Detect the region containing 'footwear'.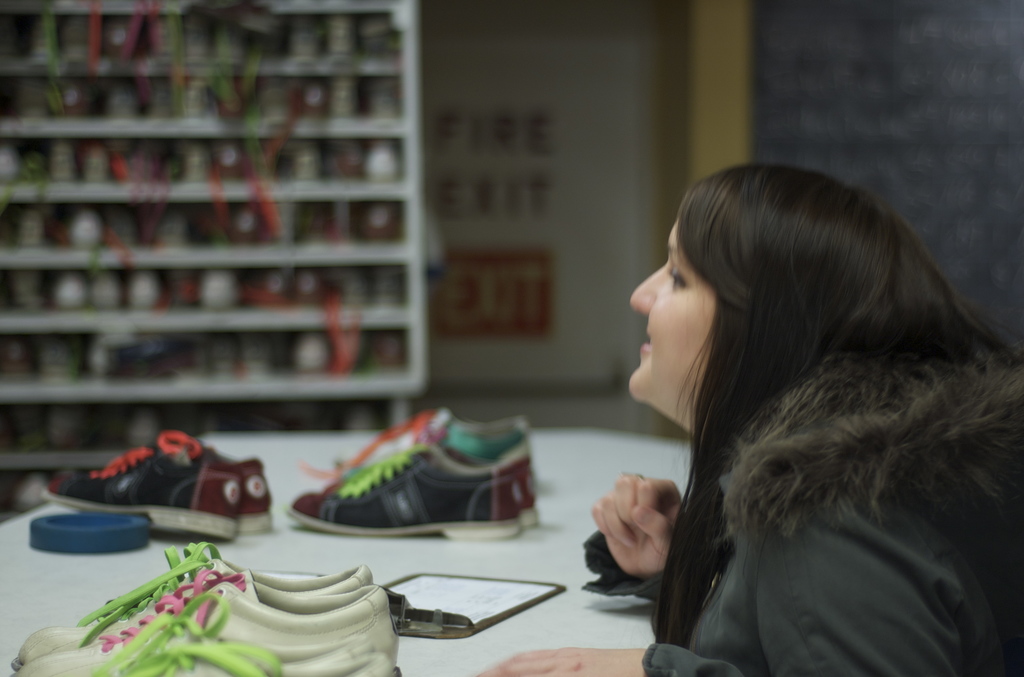
7:536:380:662.
